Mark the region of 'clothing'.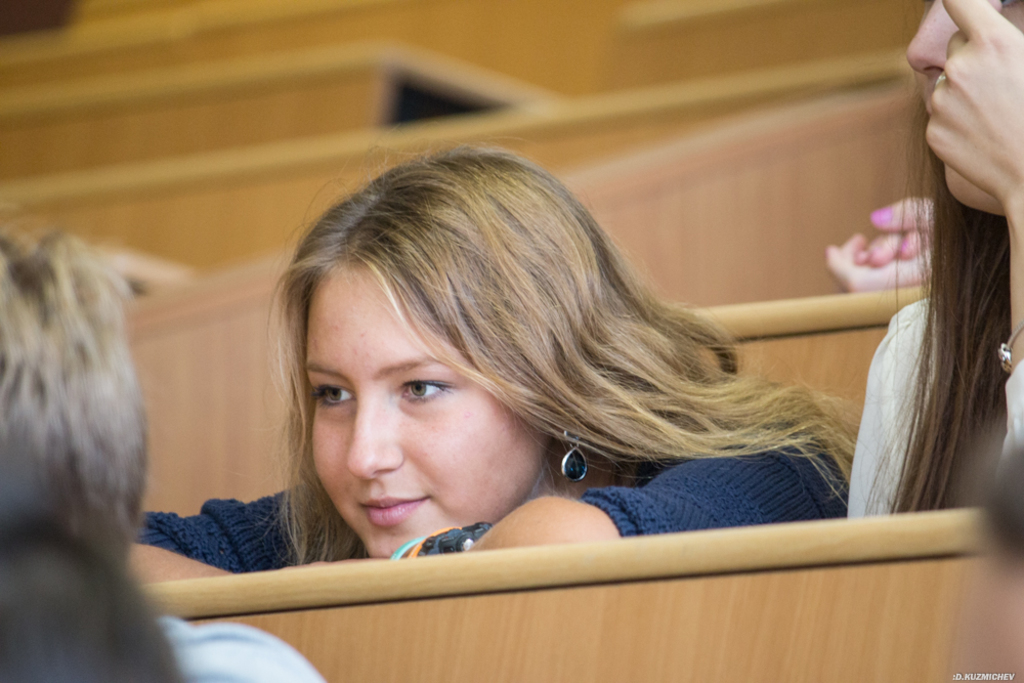
Region: left=96, top=609, right=326, bottom=682.
